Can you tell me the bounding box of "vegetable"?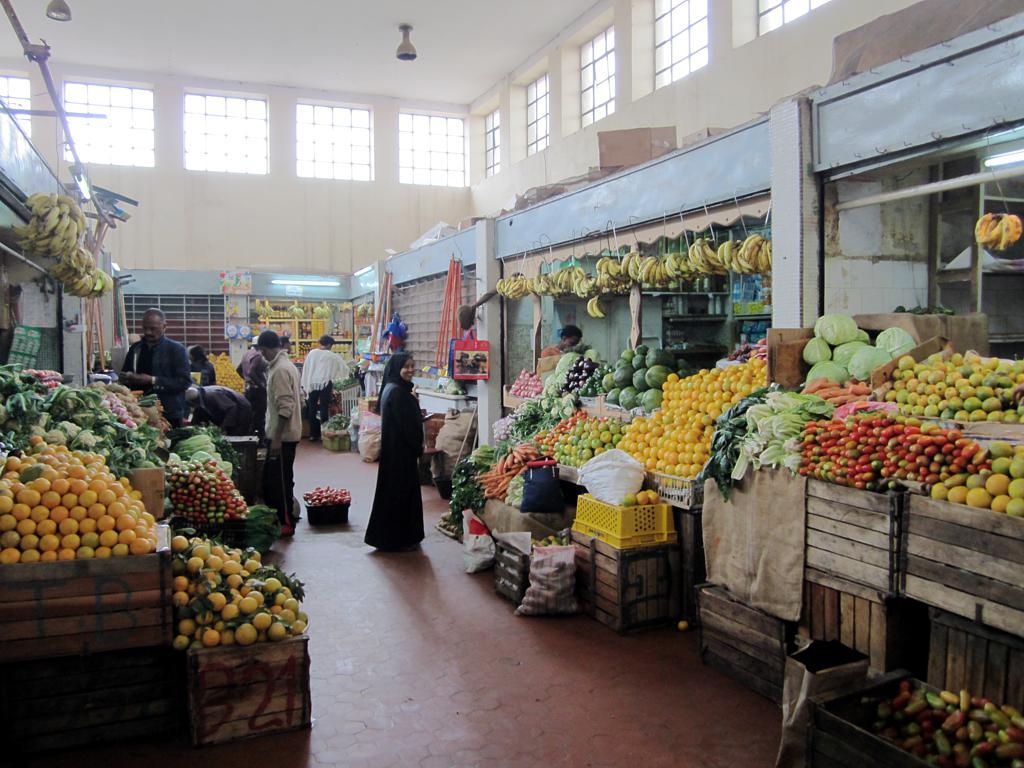
bbox=(555, 411, 633, 470).
